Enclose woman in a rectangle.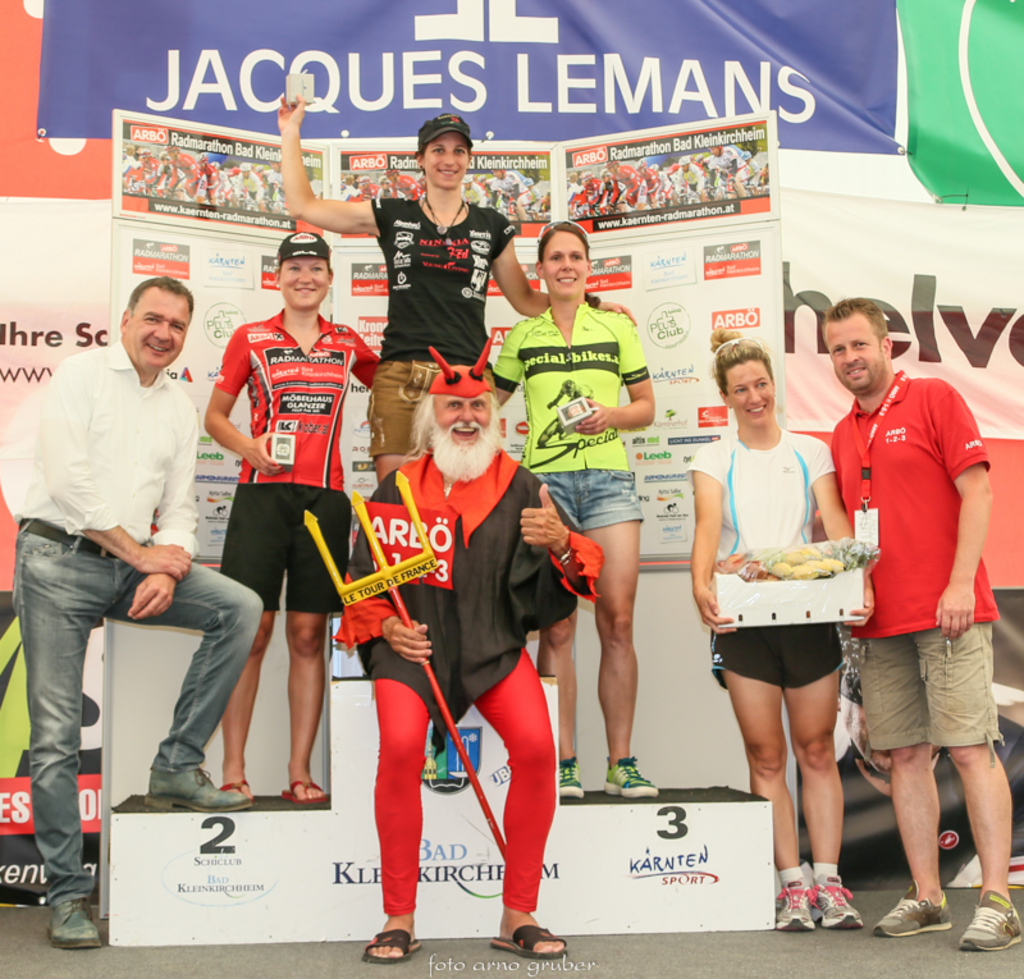
681, 322, 879, 933.
